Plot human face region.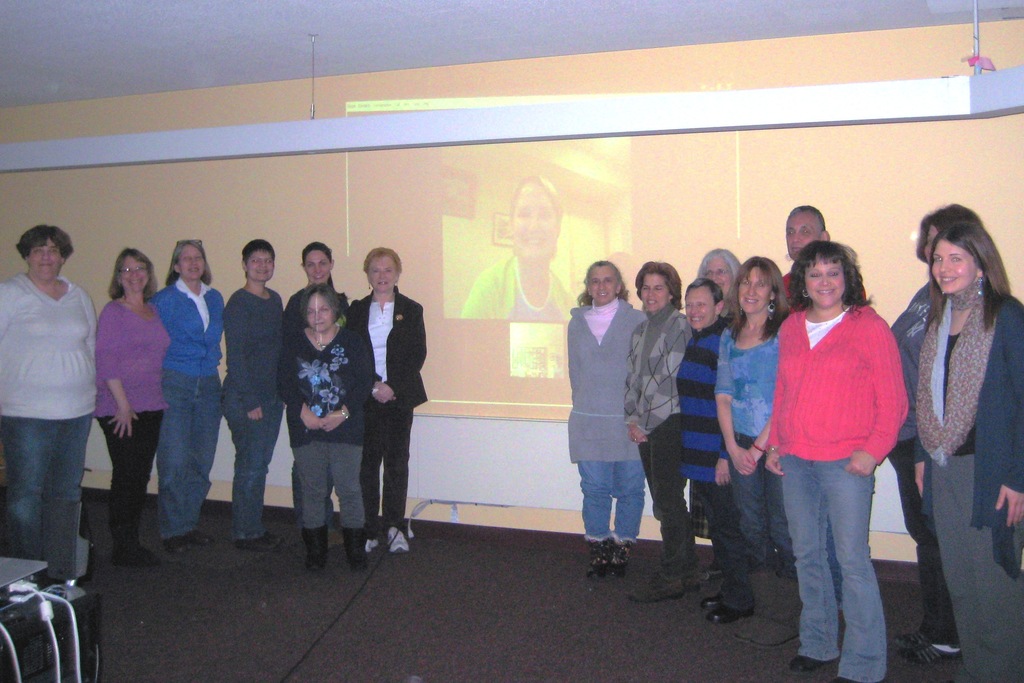
Plotted at 689, 290, 718, 334.
